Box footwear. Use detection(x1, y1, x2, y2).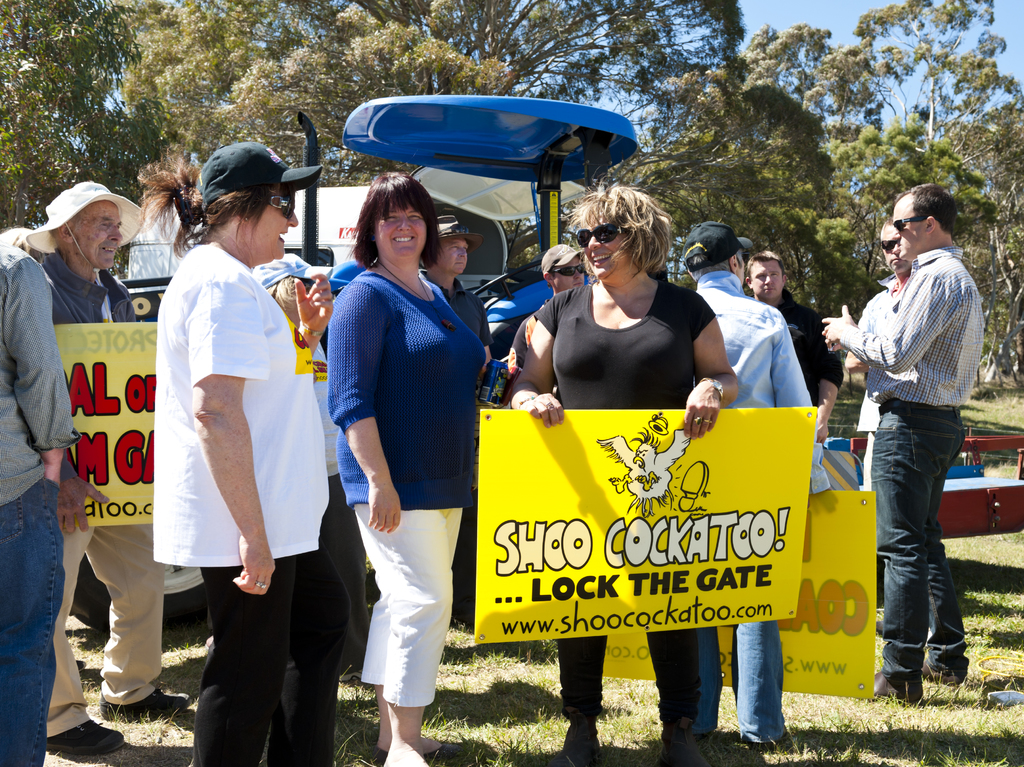
detection(43, 721, 129, 754).
